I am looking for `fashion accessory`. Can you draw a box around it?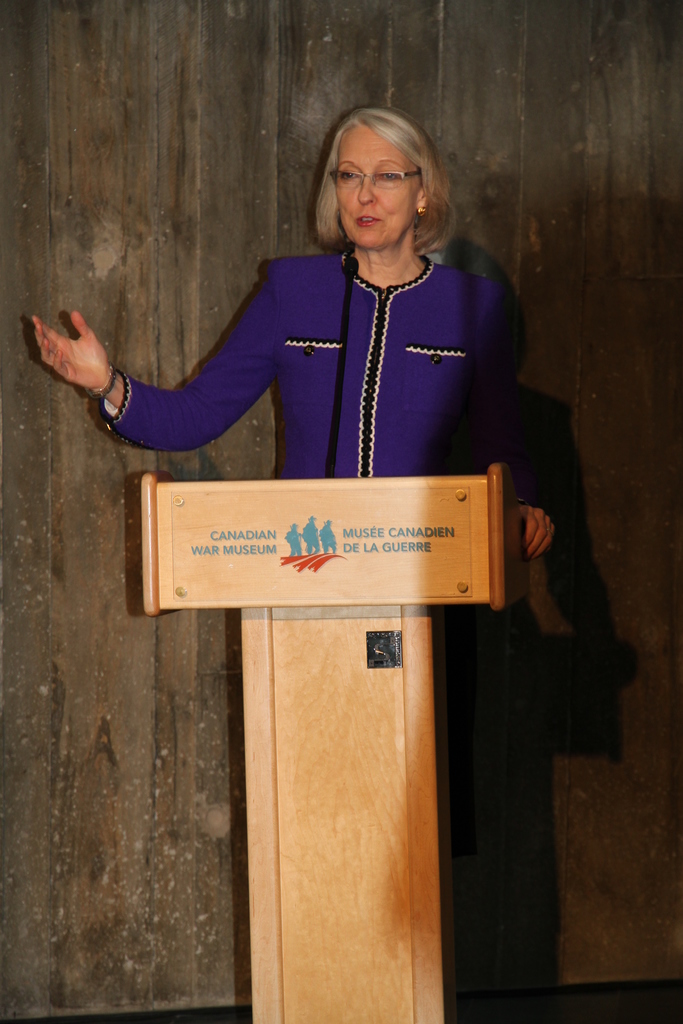
Sure, the bounding box is box=[85, 362, 115, 405].
